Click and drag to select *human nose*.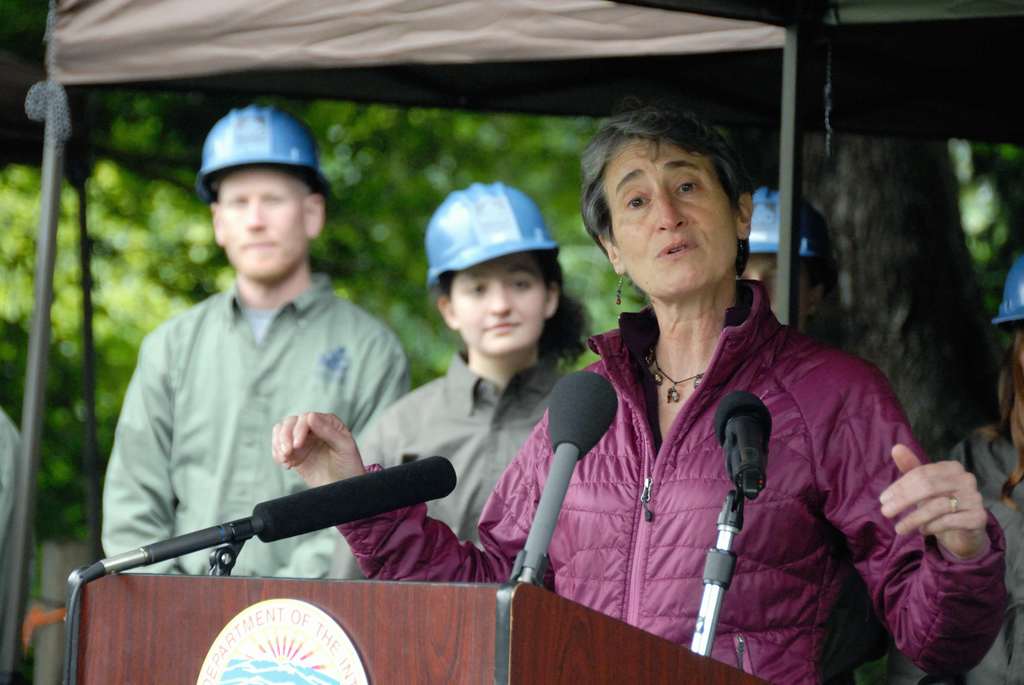
Selection: BBox(245, 199, 264, 232).
